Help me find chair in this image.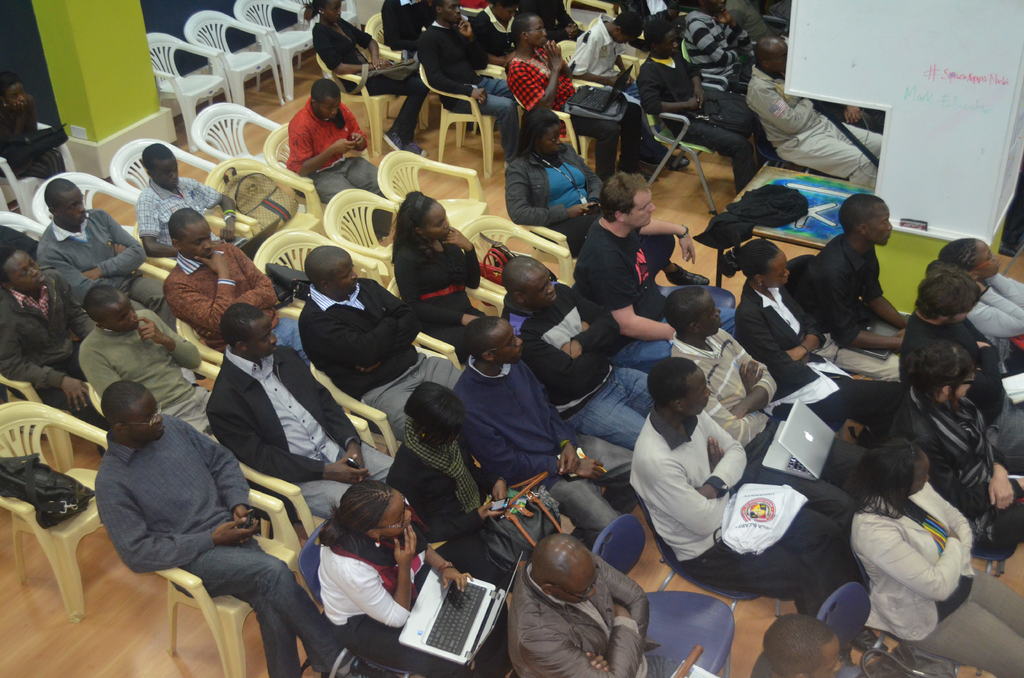
Found it: [178,9,286,110].
